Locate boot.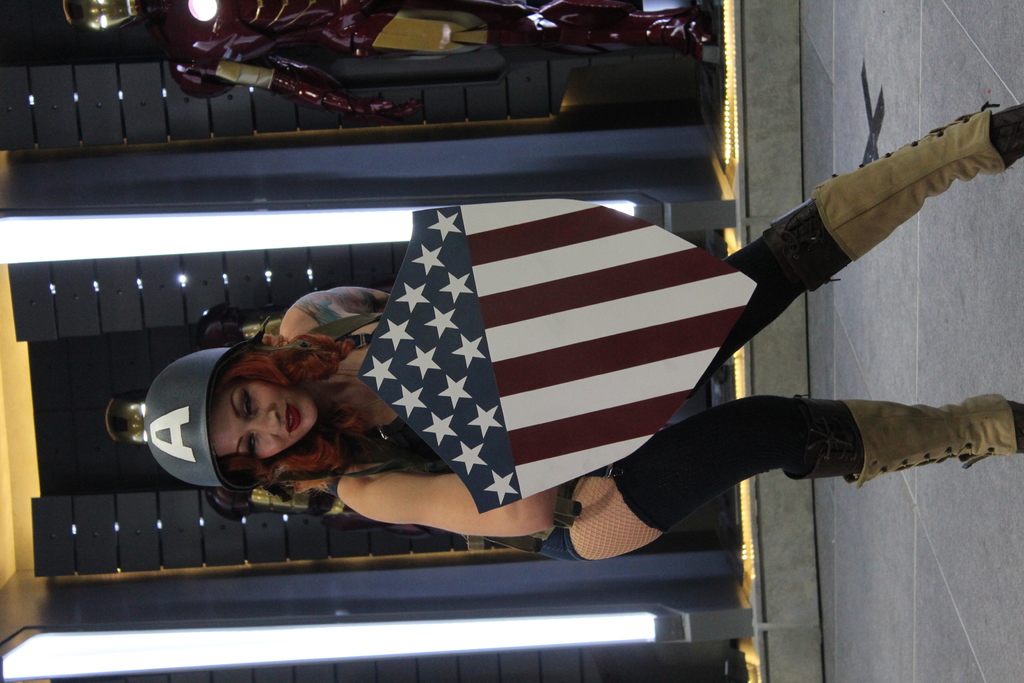
Bounding box: (833, 406, 1023, 493).
